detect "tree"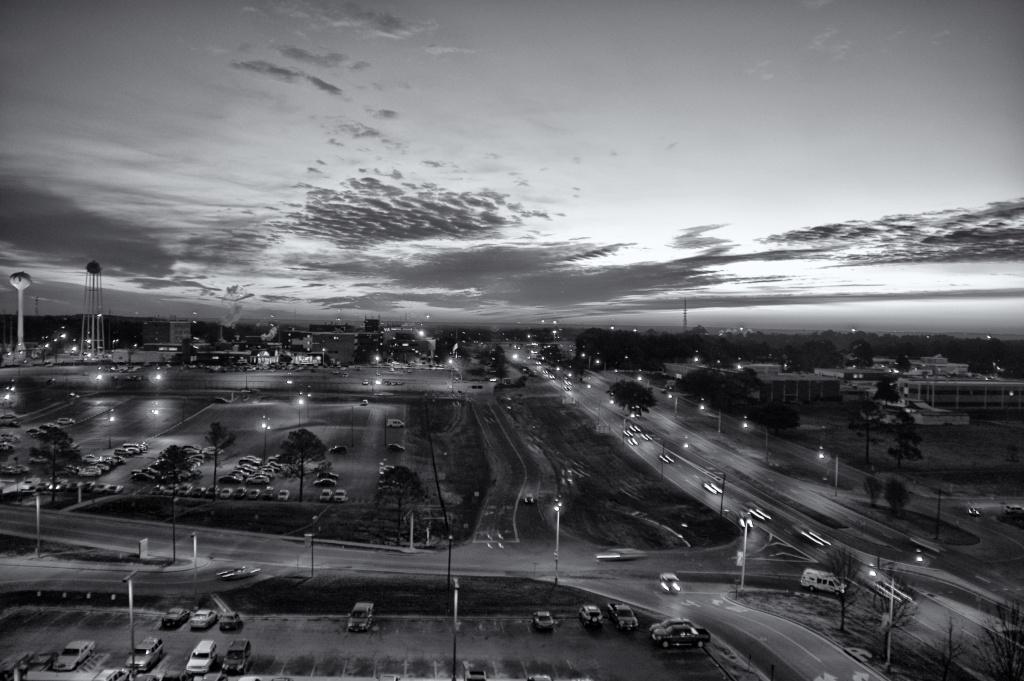
[x1=372, y1=458, x2=430, y2=547]
